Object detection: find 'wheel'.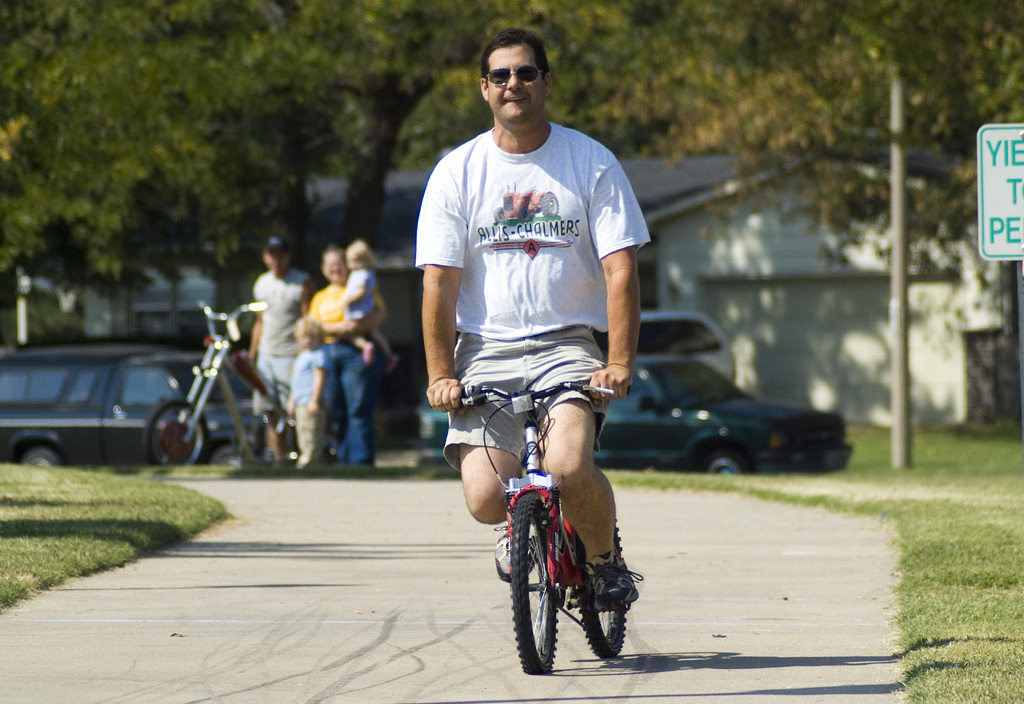
570,525,636,653.
